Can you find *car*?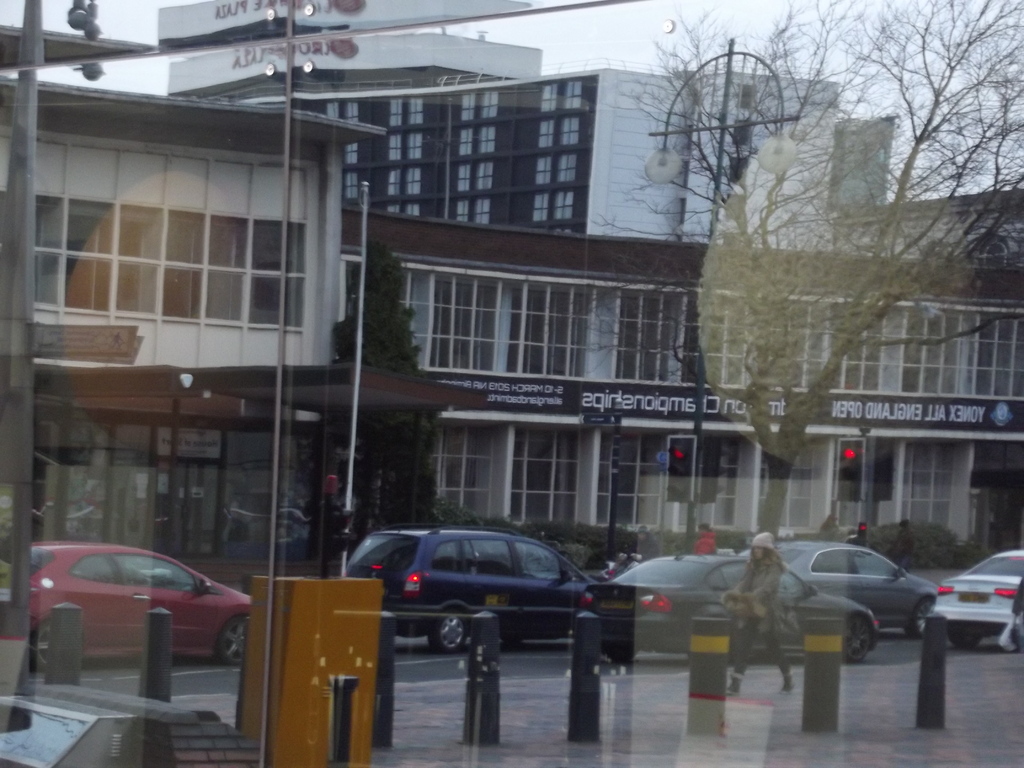
Yes, bounding box: BBox(347, 528, 596, 650).
